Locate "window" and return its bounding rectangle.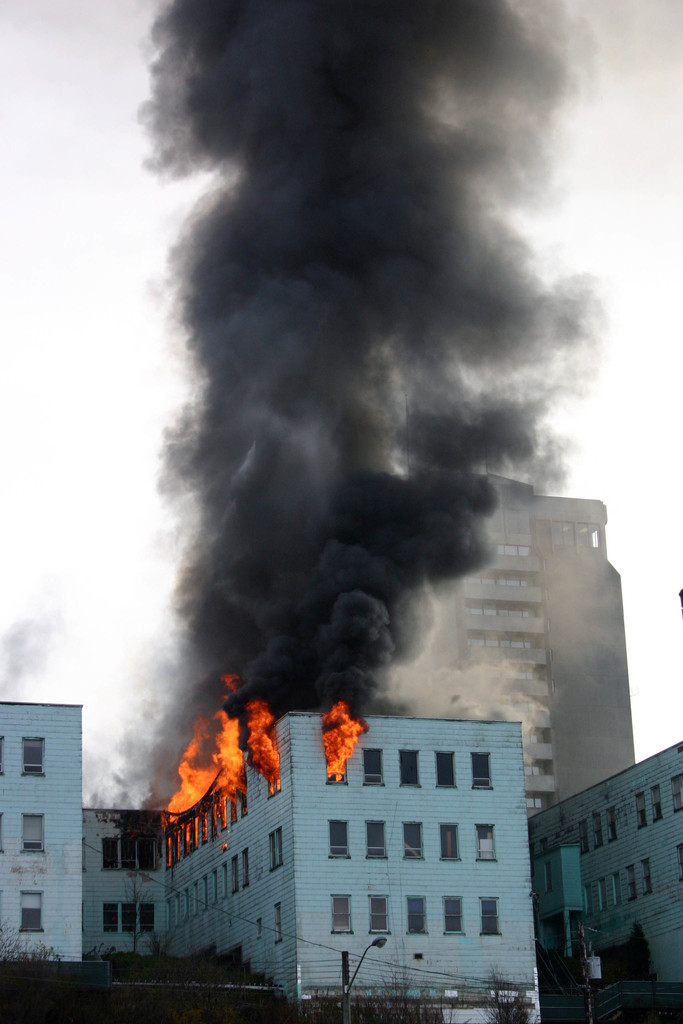
Rect(651, 783, 666, 826).
